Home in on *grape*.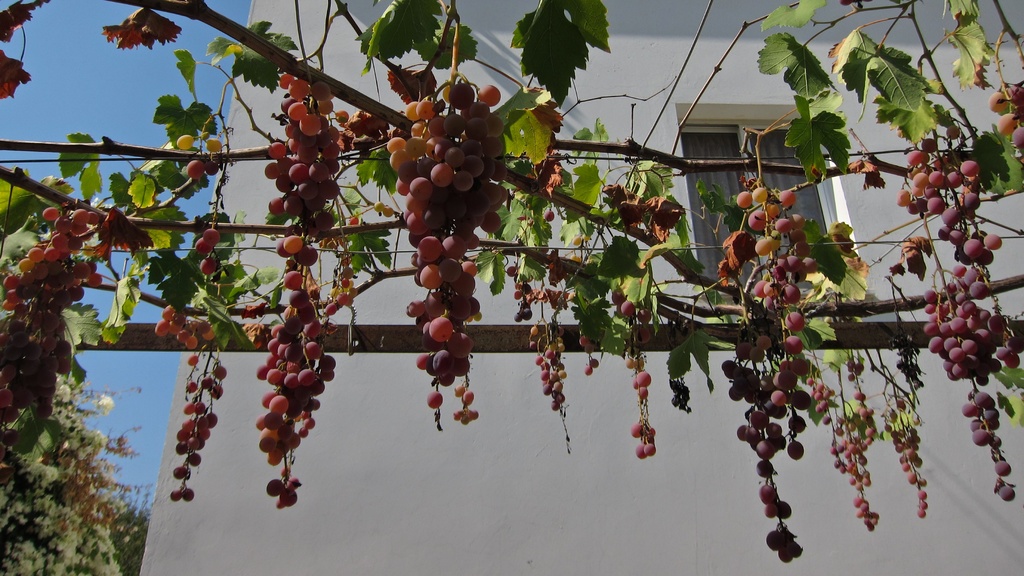
Homed in at <bbox>571, 237, 582, 246</bbox>.
